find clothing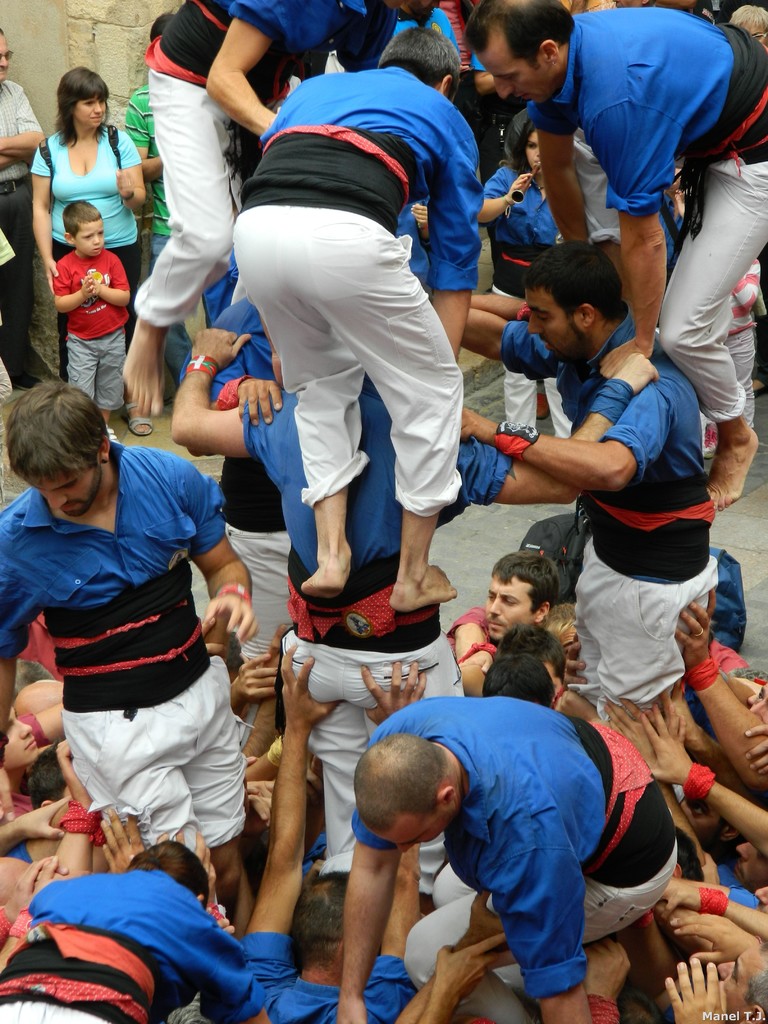
pyautogui.locateOnScreen(538, 17, 767, 426)
